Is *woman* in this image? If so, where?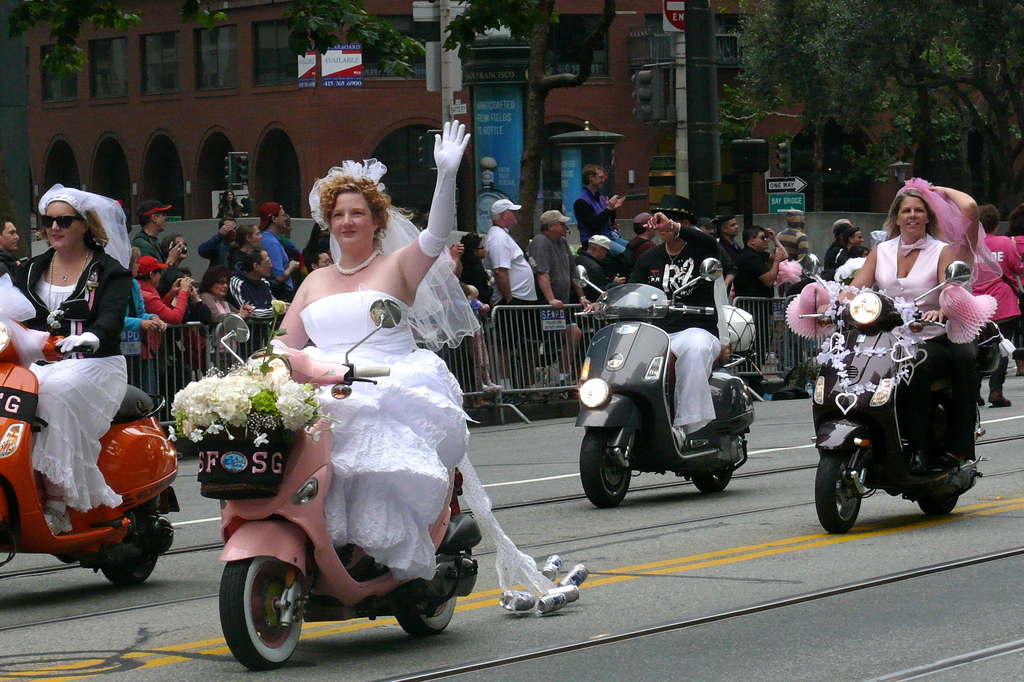
Yes, at detection(216, 186, 243, 218).
